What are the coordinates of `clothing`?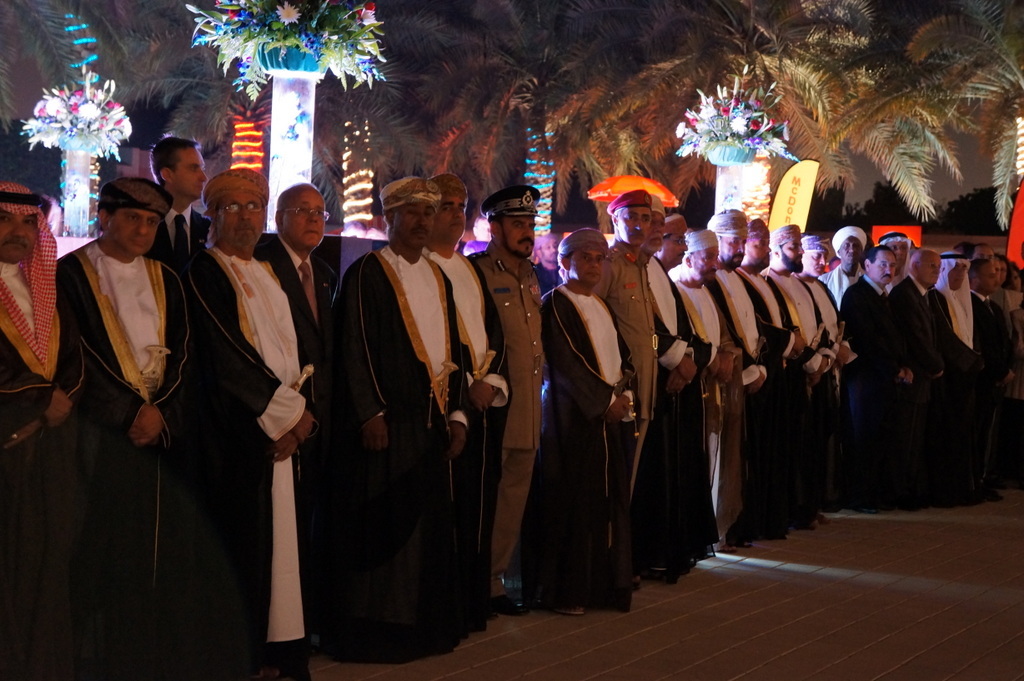
(966,273,993,499).
